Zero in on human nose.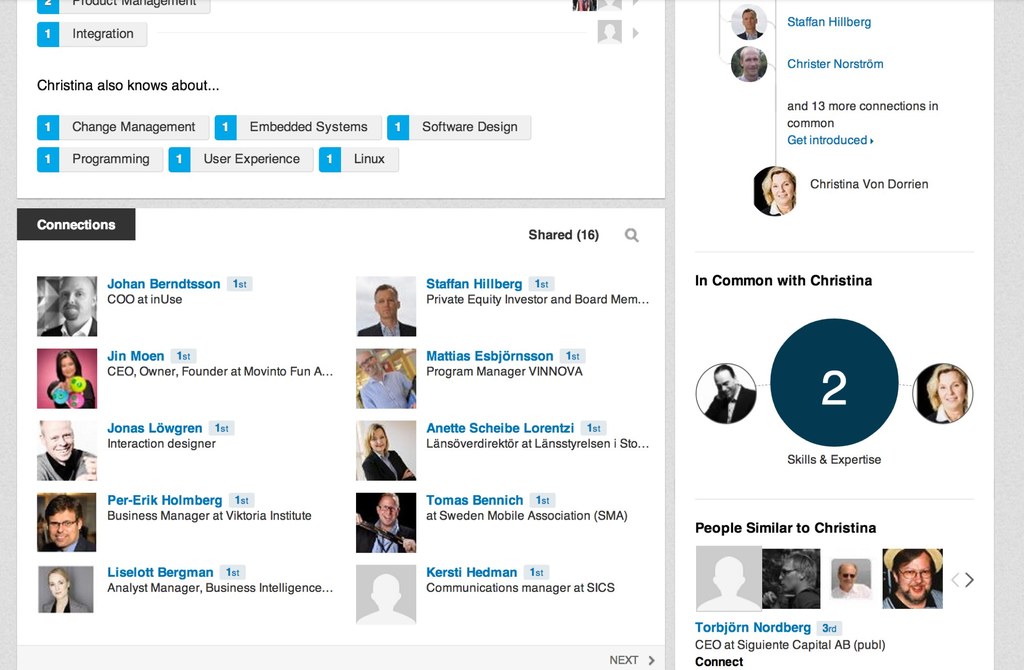
Zeroed in: bbox=[55, 586, 59, 590].
